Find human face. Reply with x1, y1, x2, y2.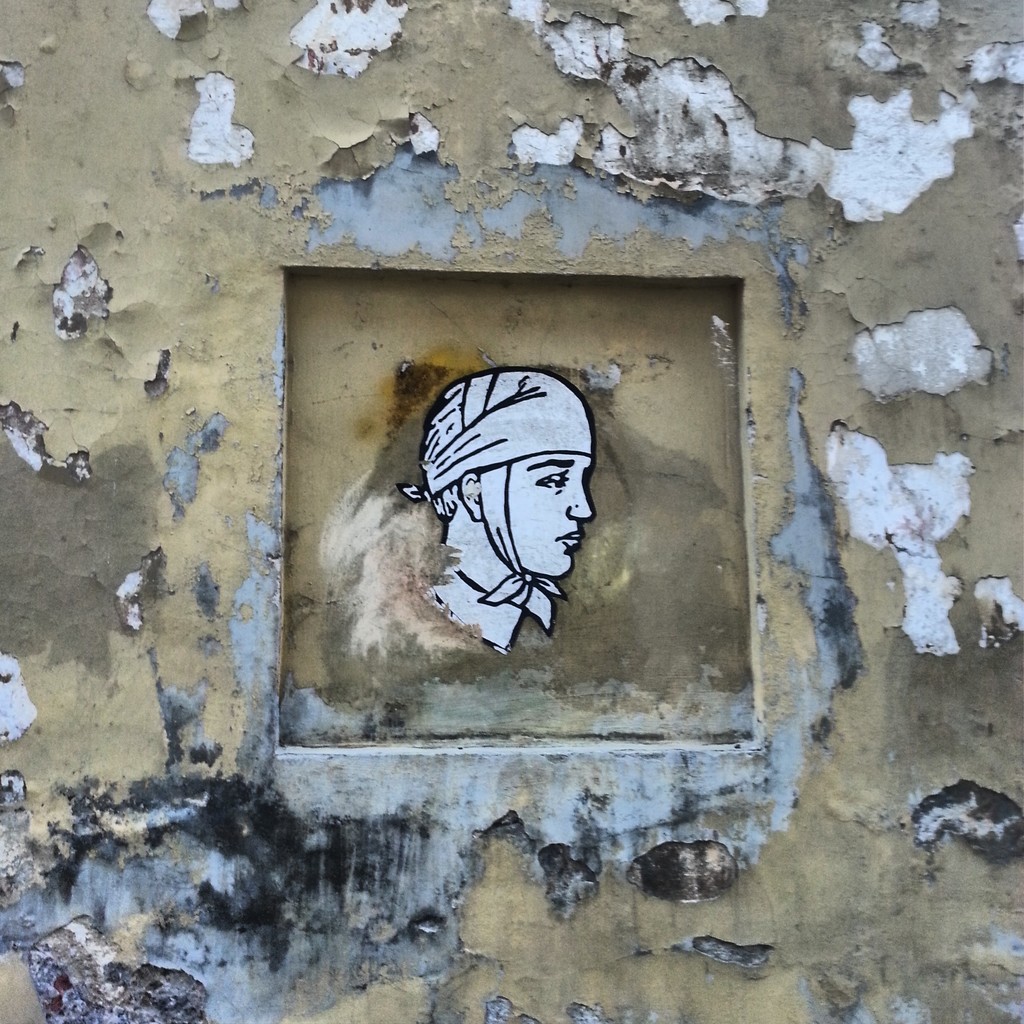
511, 449, 591, 577.
